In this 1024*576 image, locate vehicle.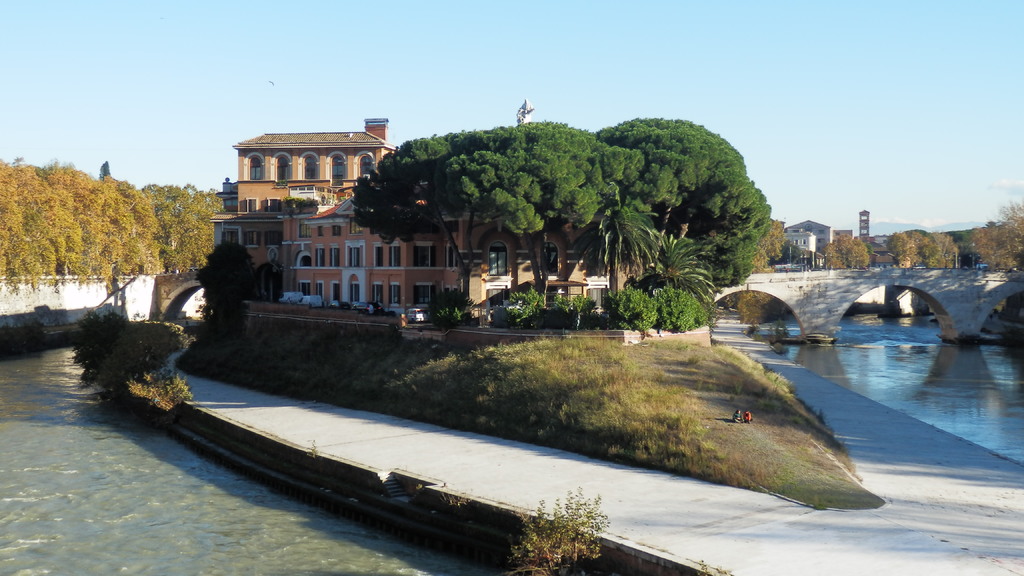
Bounding box: left=404, top=307, right=431, bottom=325.
